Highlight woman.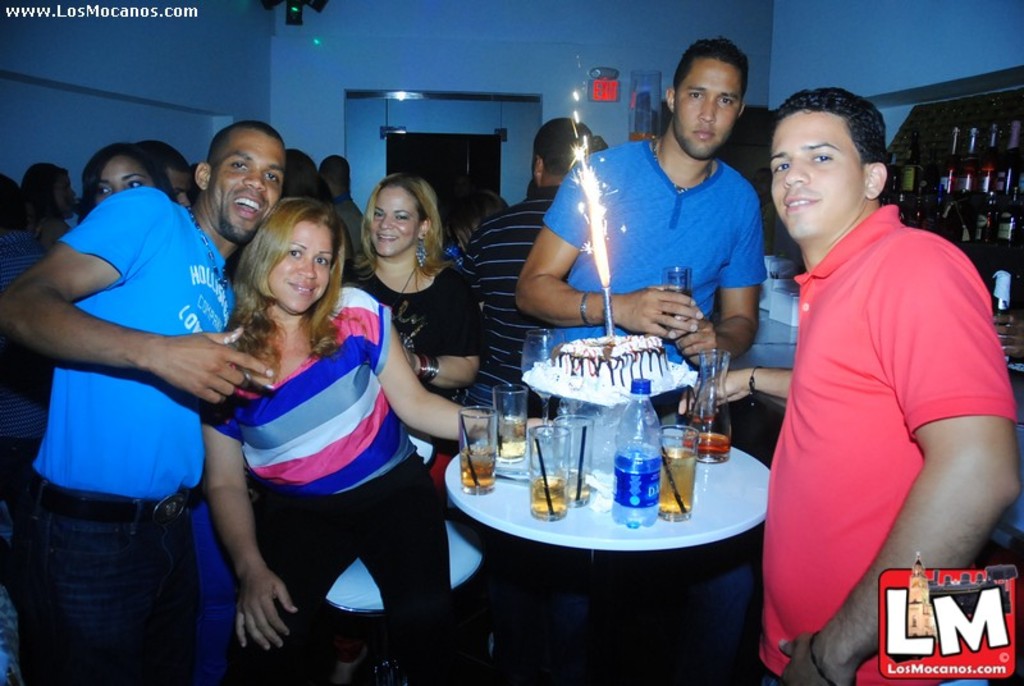
Highlighted region: locate(14, 156, 76, 261).
